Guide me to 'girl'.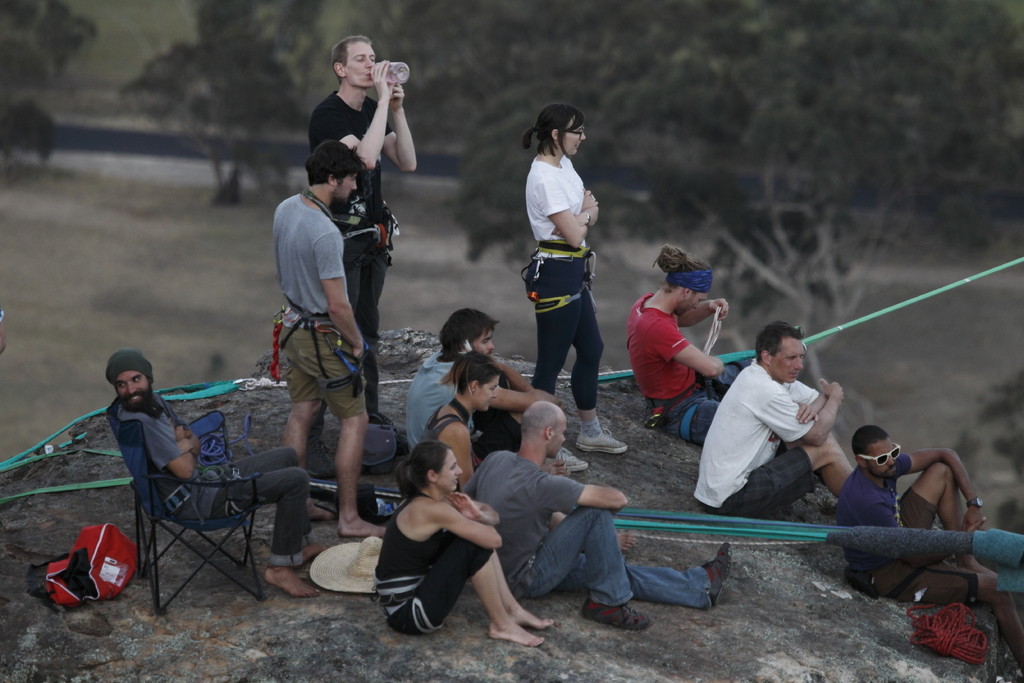
Guidance: crop(426, 348, 500, 490).
